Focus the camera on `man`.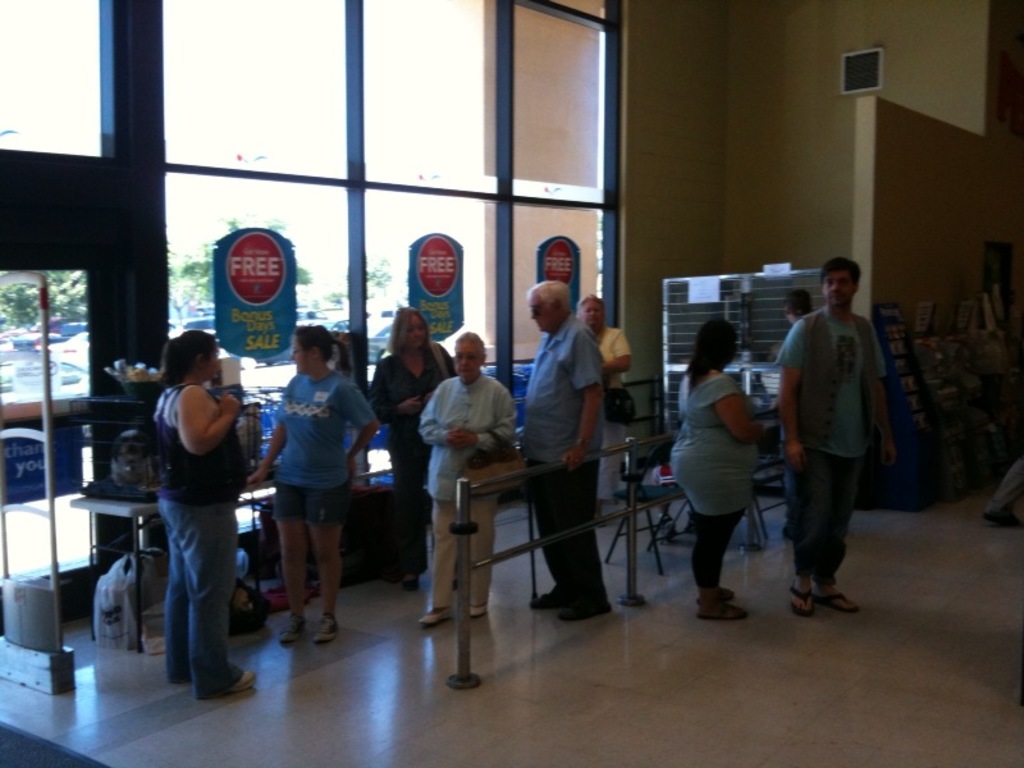
Focus region: pyautogui.locateOnScreen(520, 278, 613, 626).
